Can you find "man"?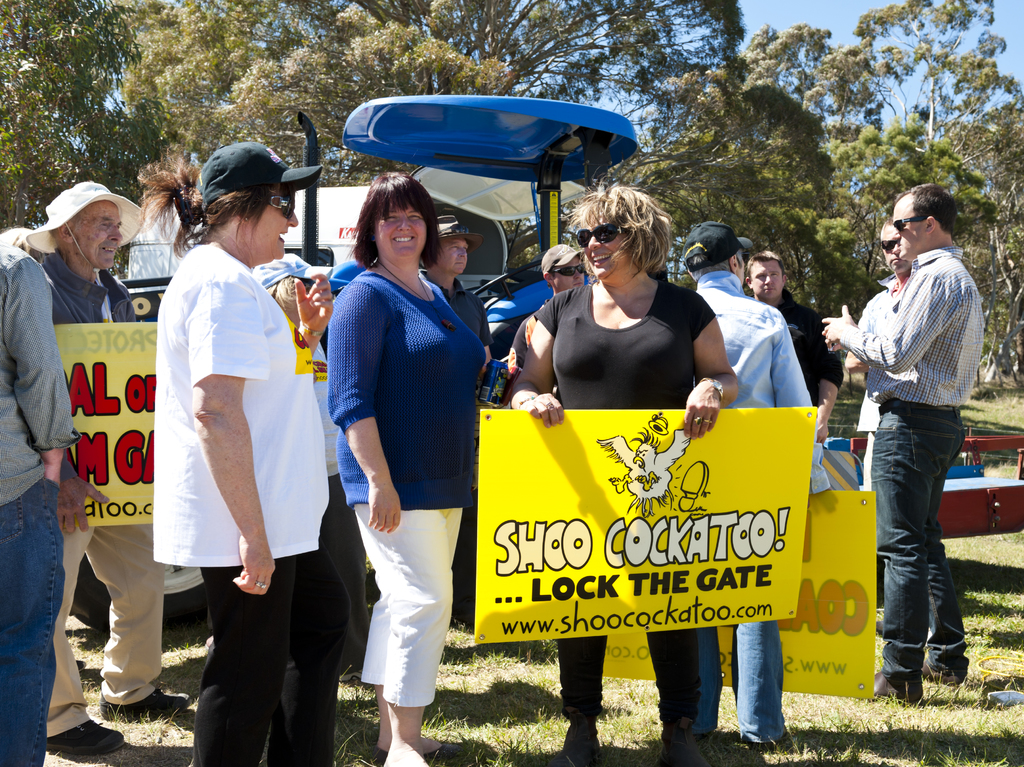
Yes, bounding box: x1=676 y1=221 x2=834 y2=736.
